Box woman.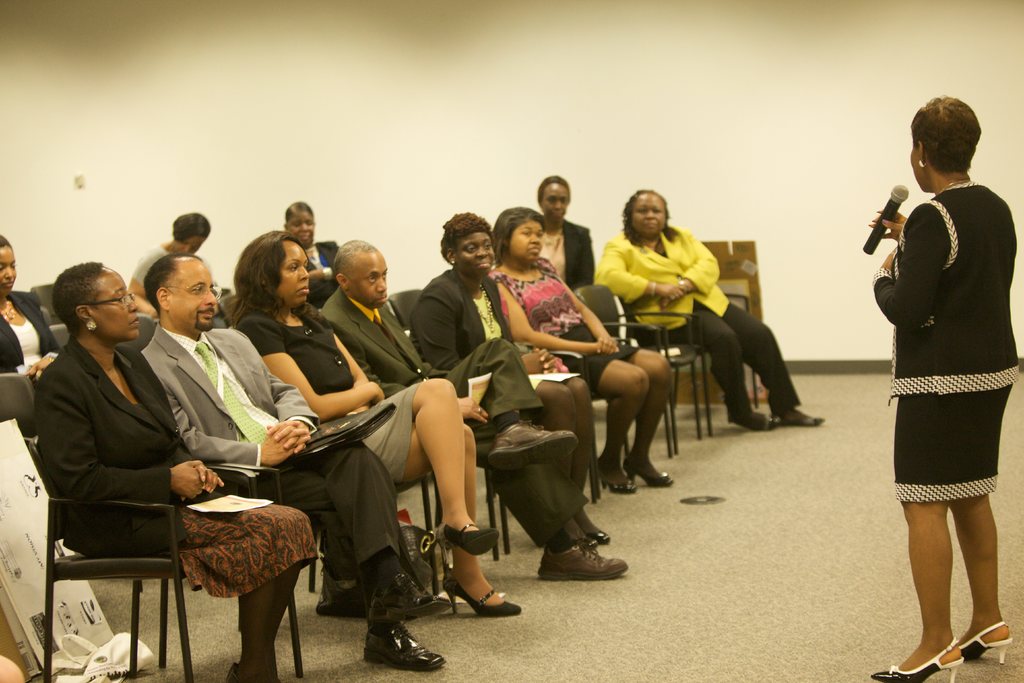
127 211 214 317.
